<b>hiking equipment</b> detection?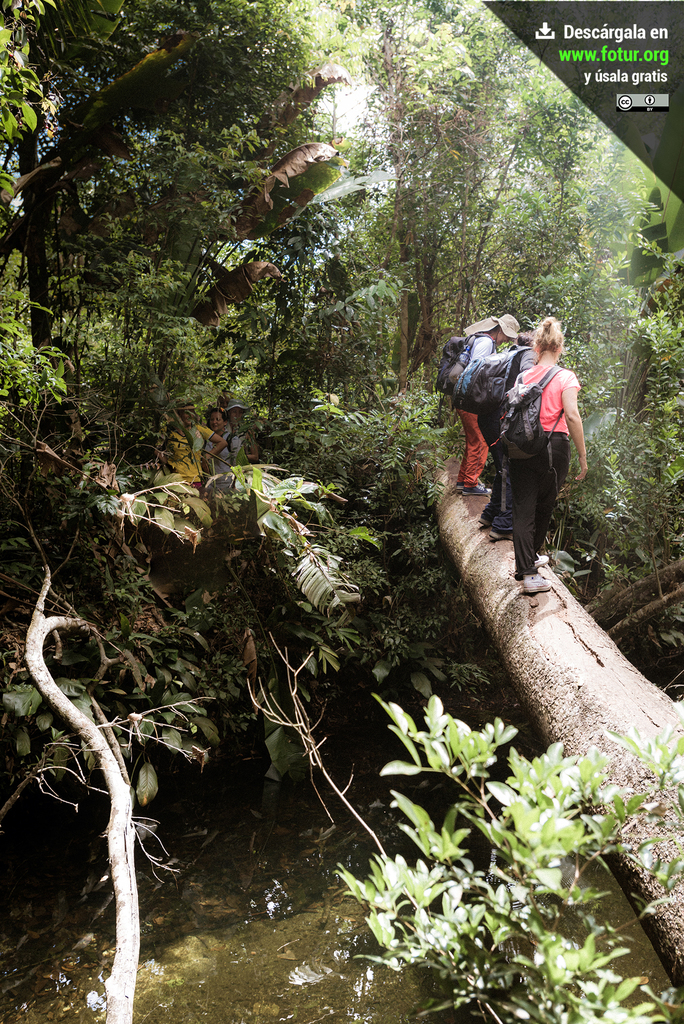
453:345:530:417
